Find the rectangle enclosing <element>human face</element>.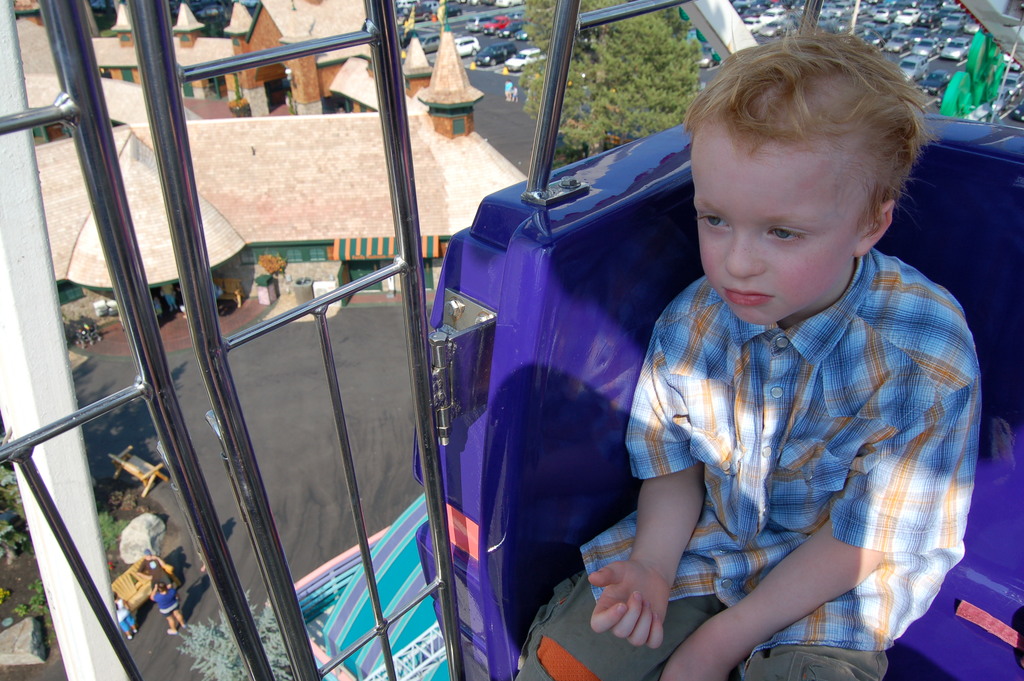
x1=691, y1=123, x2=856, y2=322.
